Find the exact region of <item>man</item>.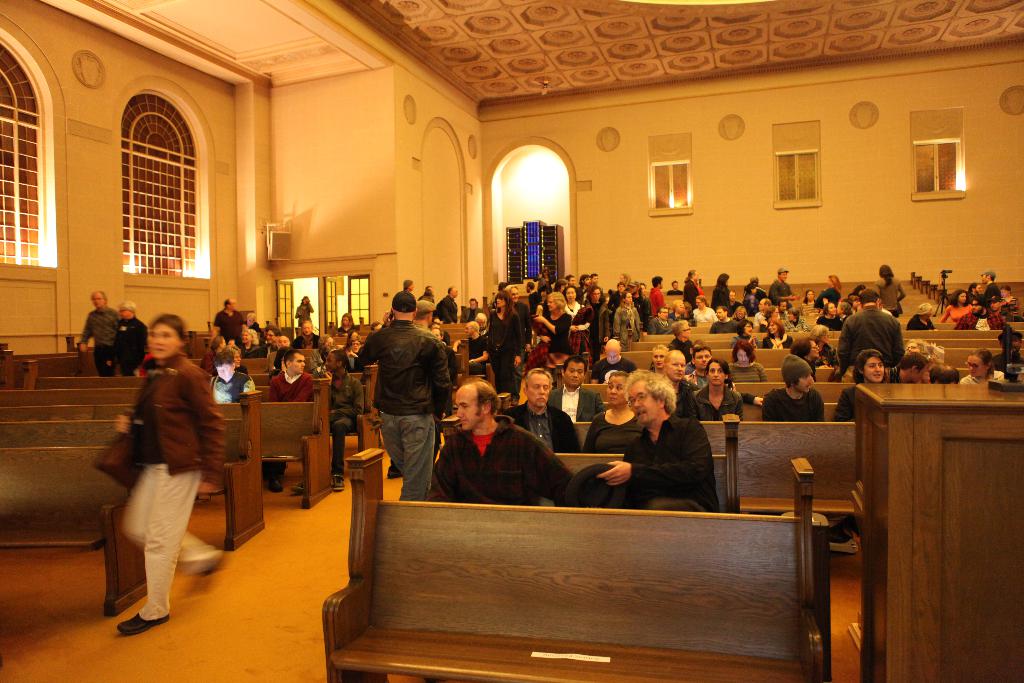
Exact region: rect(264, 325, 280, 354).
